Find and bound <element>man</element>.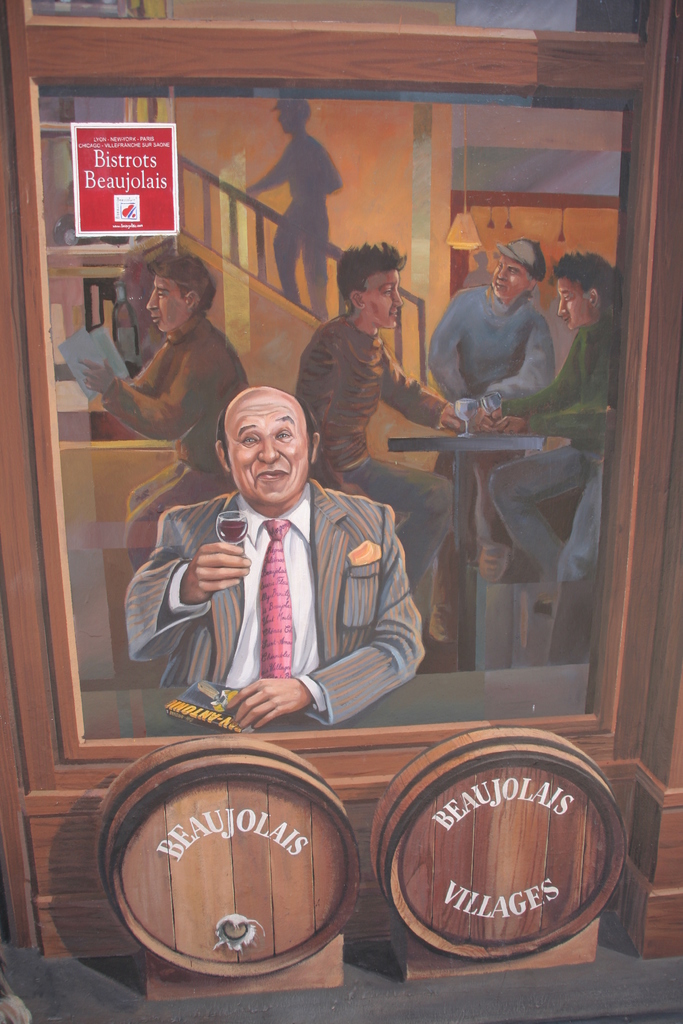
Bound: region(78, 252, 241, 602).
